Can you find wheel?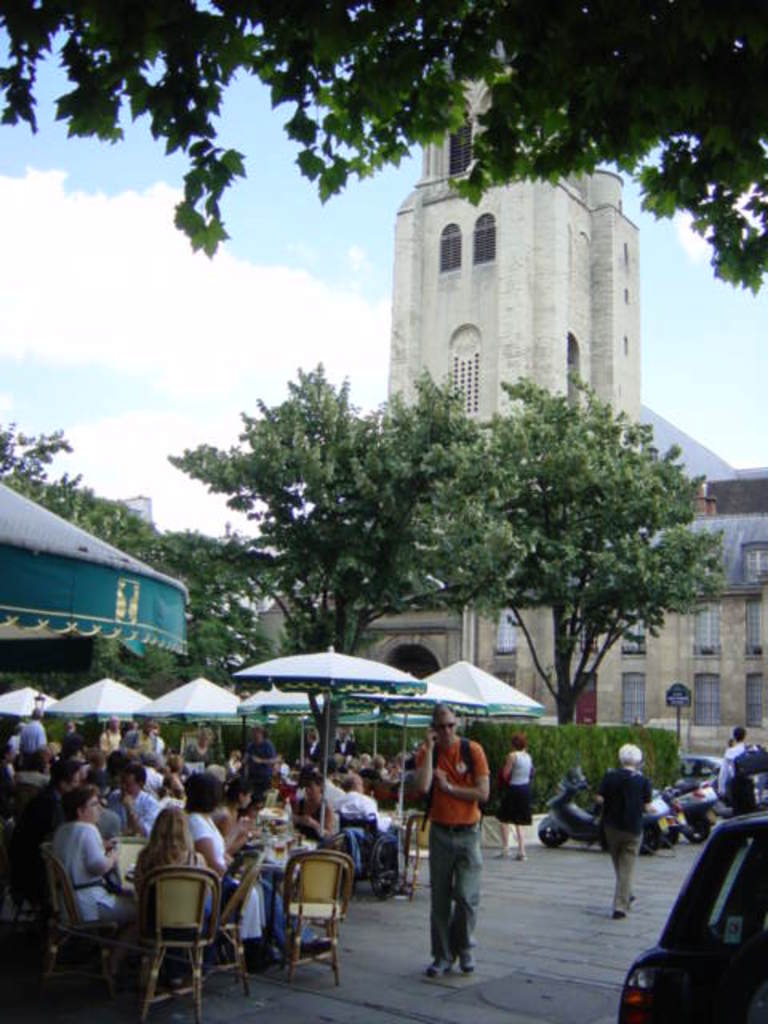
Yes, bounding box: locate(662, 830, 674, 845).
